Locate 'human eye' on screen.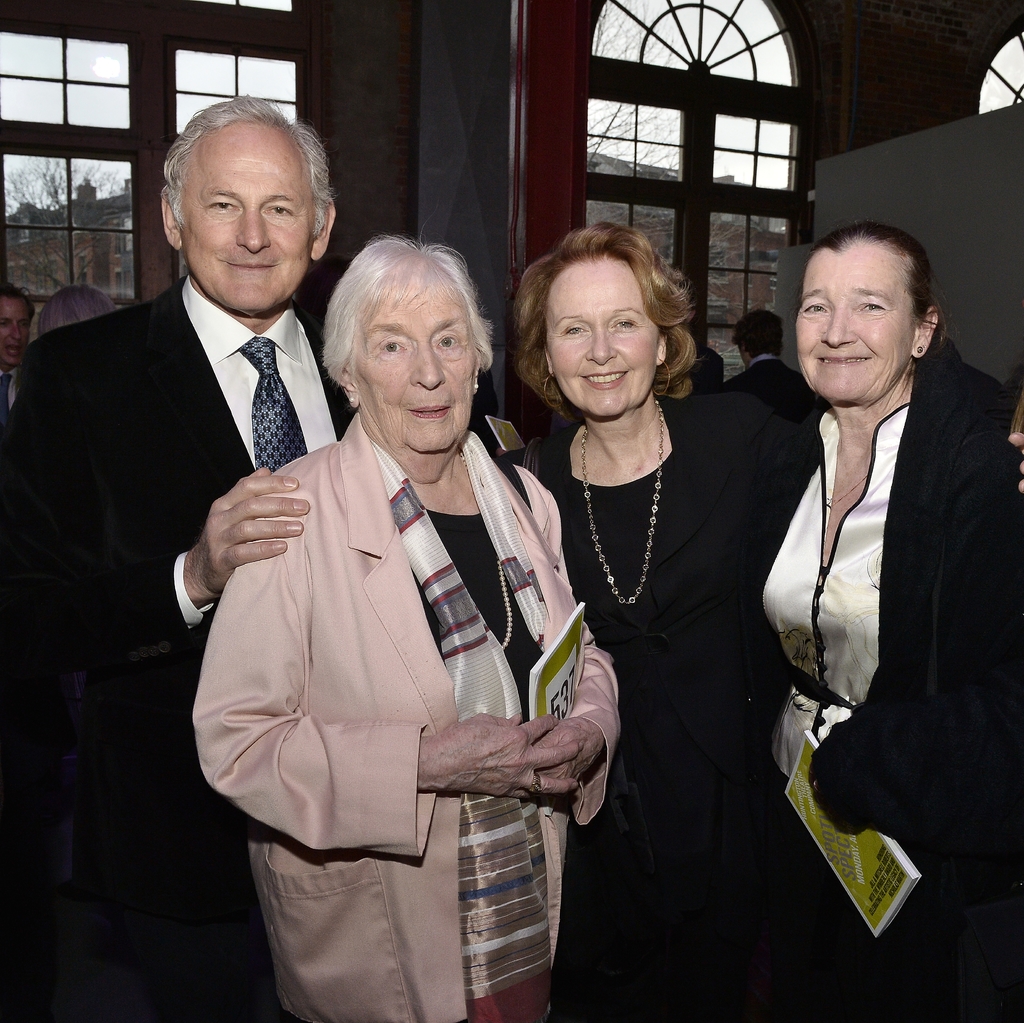
On screen at 204 195 237 216.
